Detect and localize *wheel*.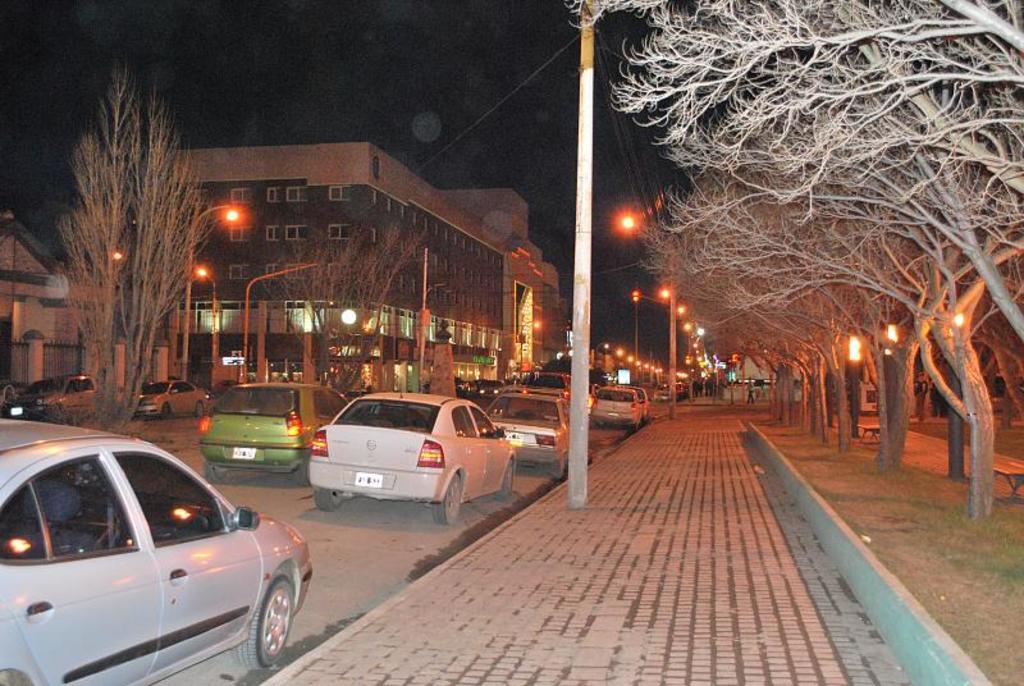
Localized at (left=294, top=458, right=310, bottom=485).
